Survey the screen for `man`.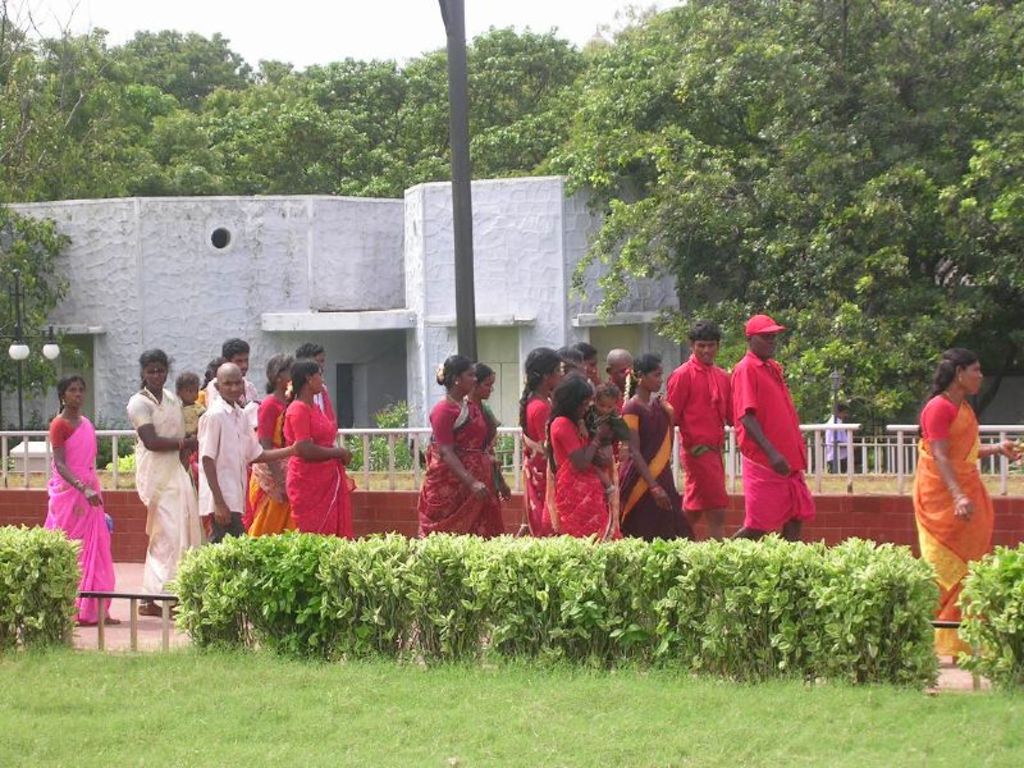
Survey found: crop(726, 319, 822, 562).
